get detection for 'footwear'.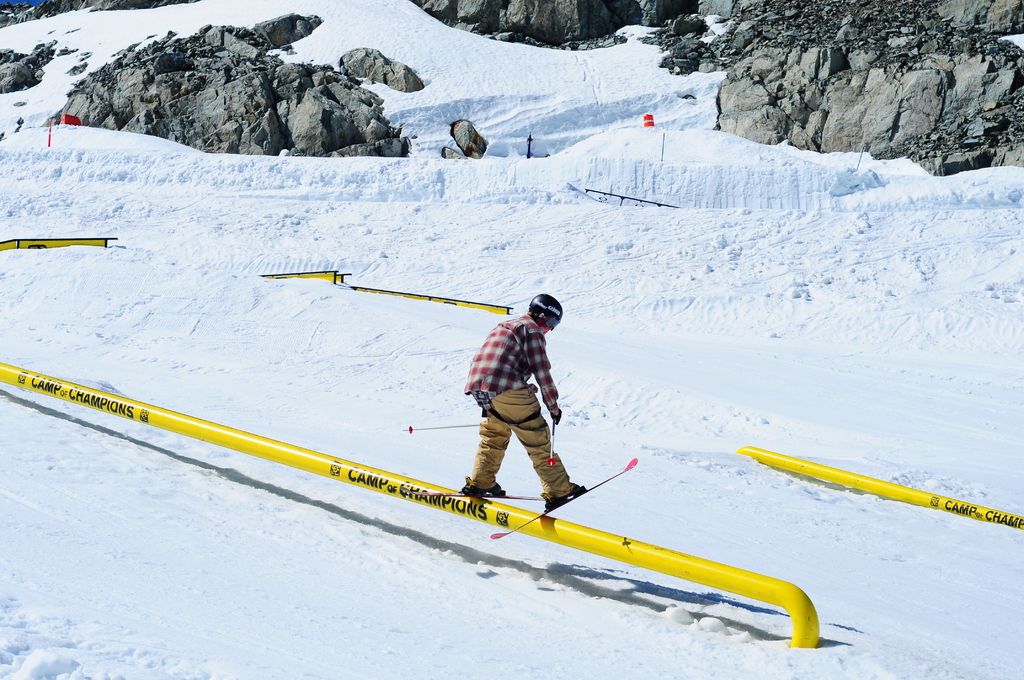
Detection: (x1=538, y1=478, x2=581, y2=512).
